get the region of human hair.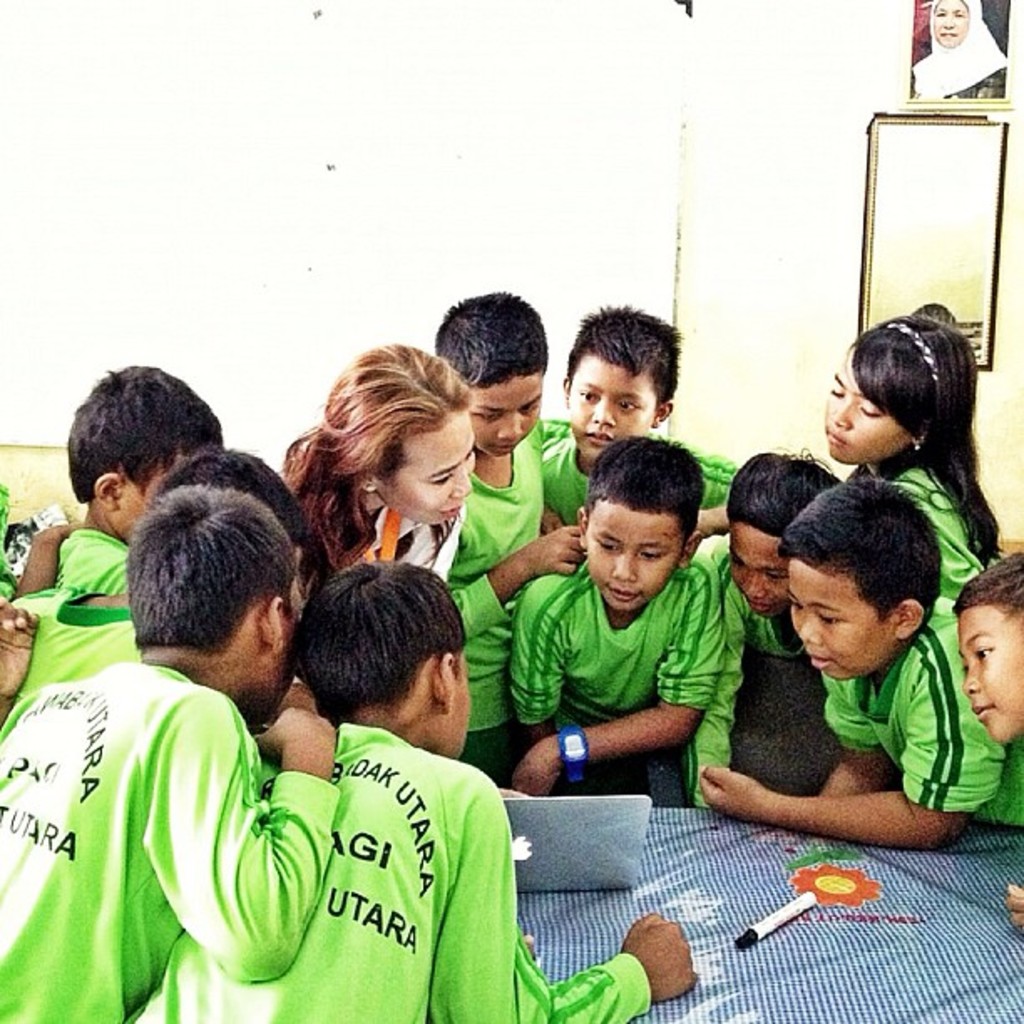
(x1=146, y1=438, x2=320, y2=557).
